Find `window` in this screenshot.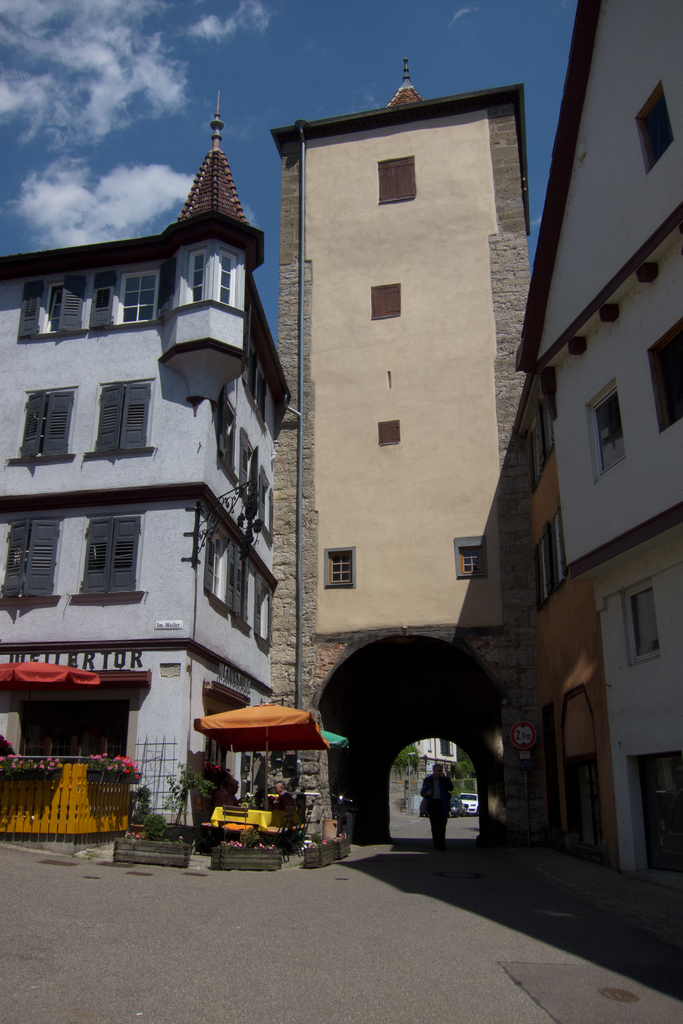
The bounding box for `window` is bbox=(185, 248, 210, 304).
